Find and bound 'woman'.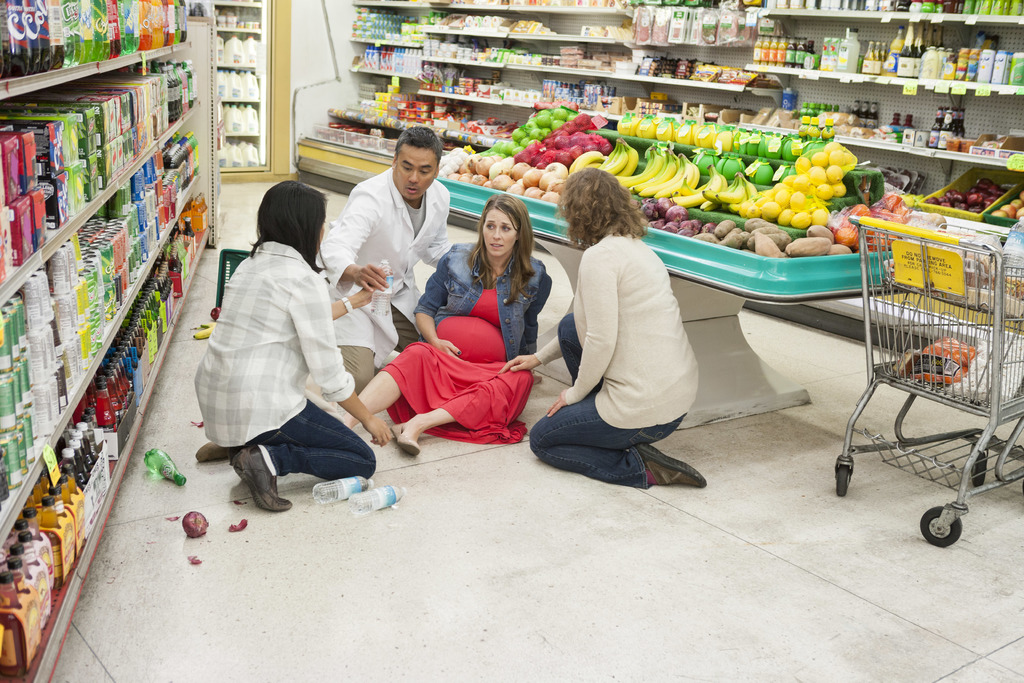
Bound: 495 163 708 491.
